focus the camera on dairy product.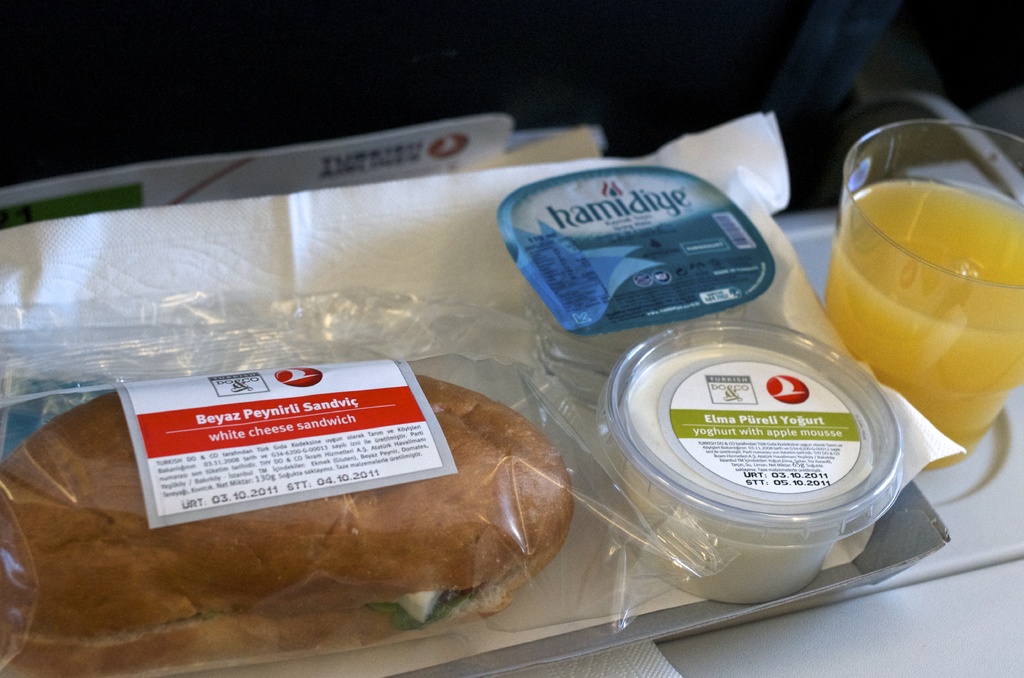
Focus region: BBox(589, 315, 908, 565).
